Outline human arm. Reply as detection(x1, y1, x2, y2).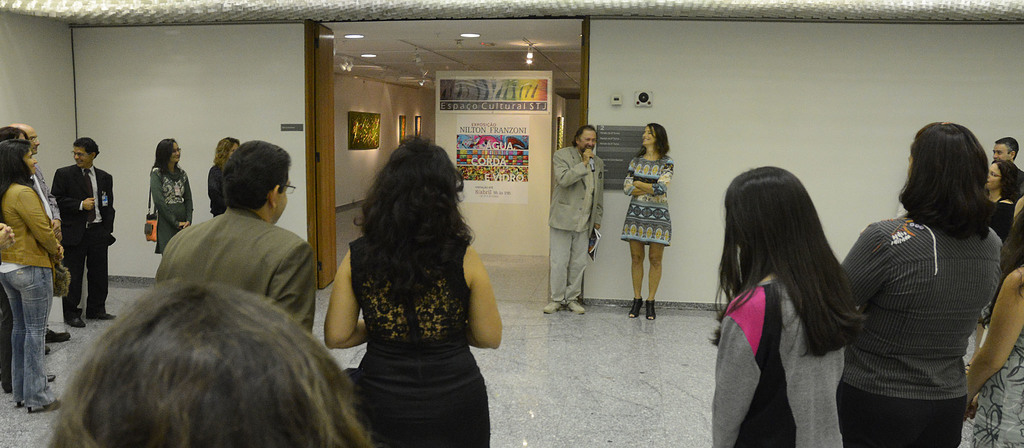
detection(985, 237, 1000, 266).
